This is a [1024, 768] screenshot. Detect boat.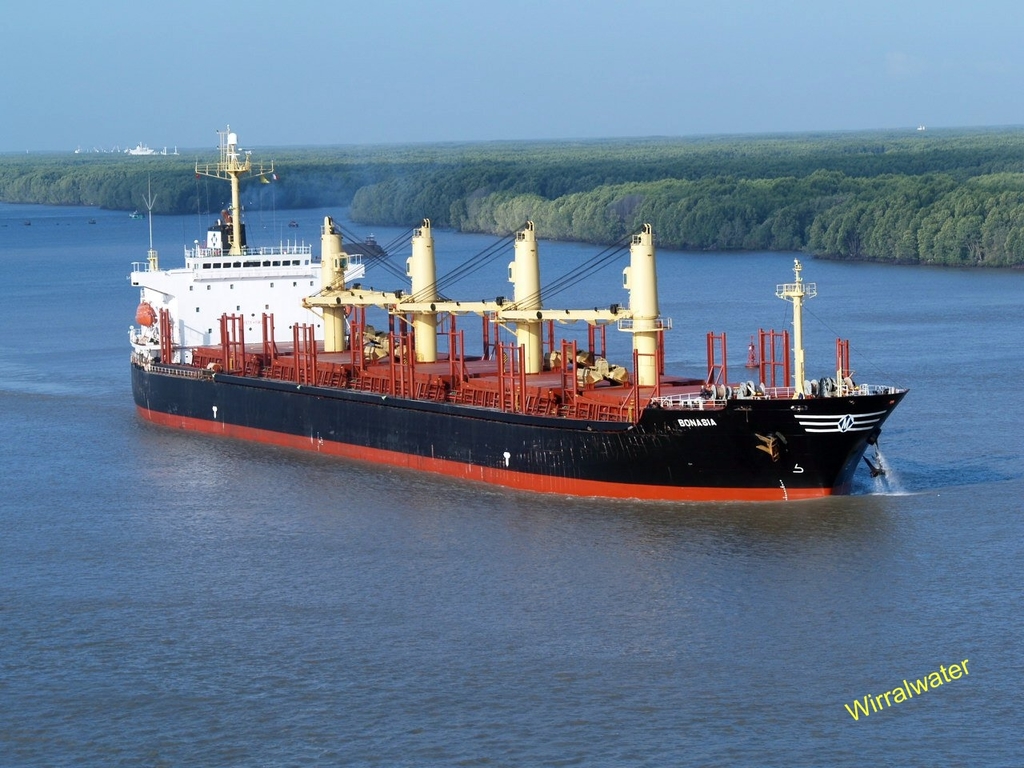
125 125 910 502.
